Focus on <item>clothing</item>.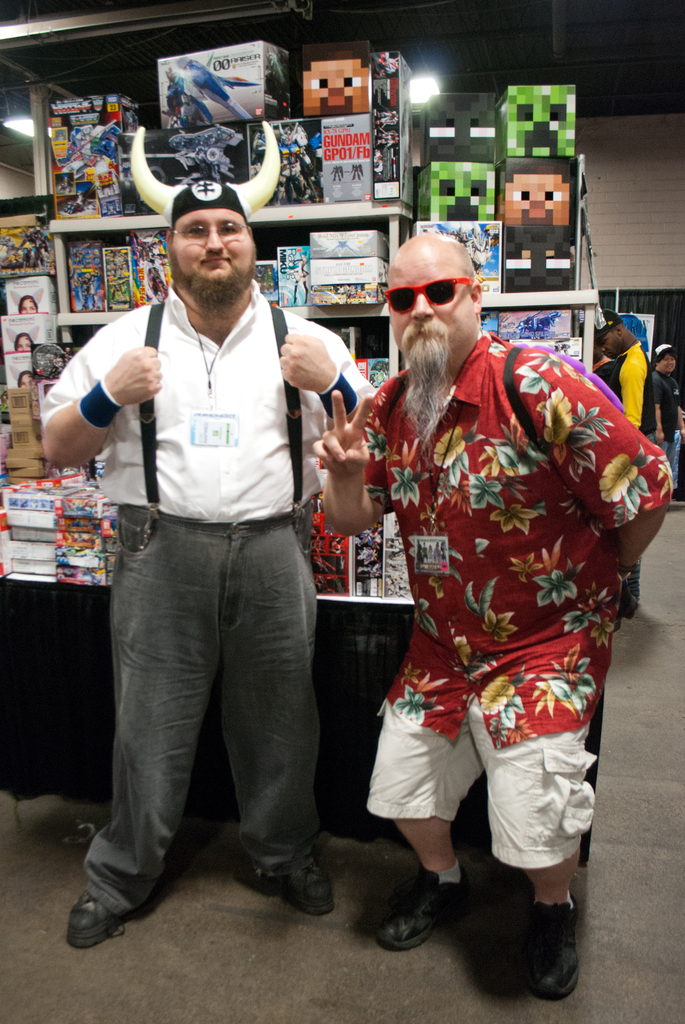
Focused at <box>337,305,634,894</box>.
